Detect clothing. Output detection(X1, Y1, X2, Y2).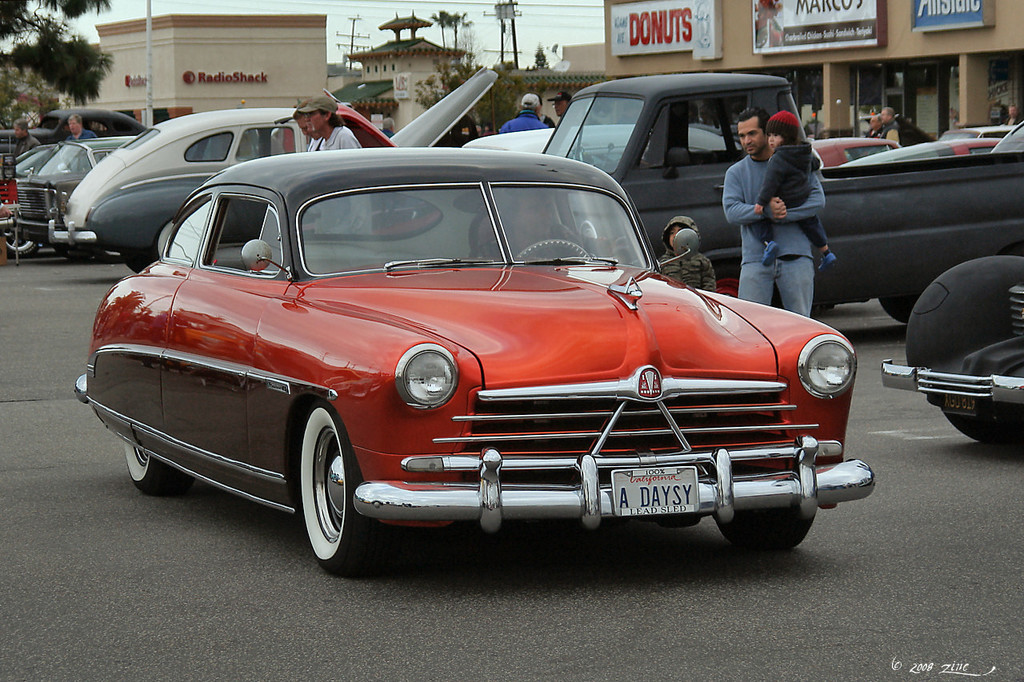
detection(748, 140, 825, 249).
